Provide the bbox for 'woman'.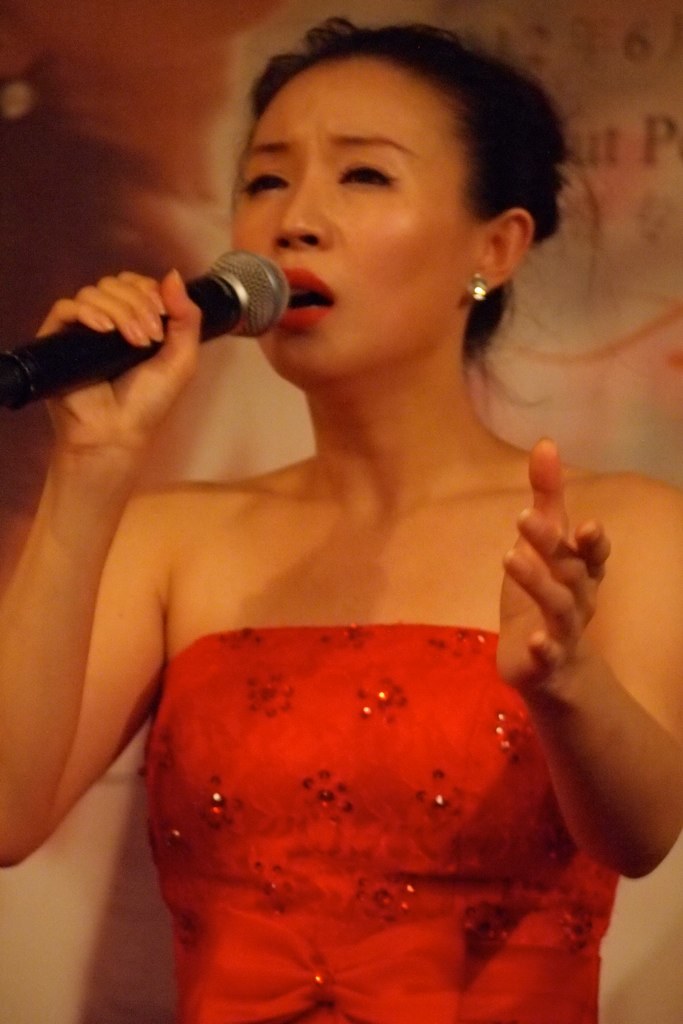
[47,0,635,1023].
